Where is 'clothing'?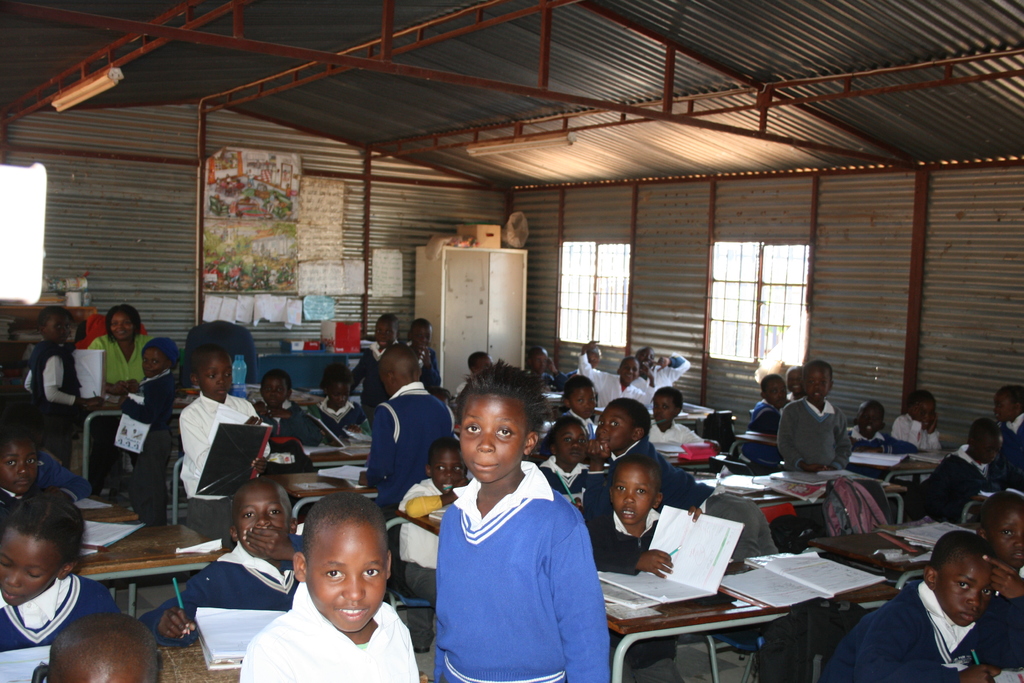
{"x1": 188, "y1": 390, "x2": 277, "y2": 504}.
